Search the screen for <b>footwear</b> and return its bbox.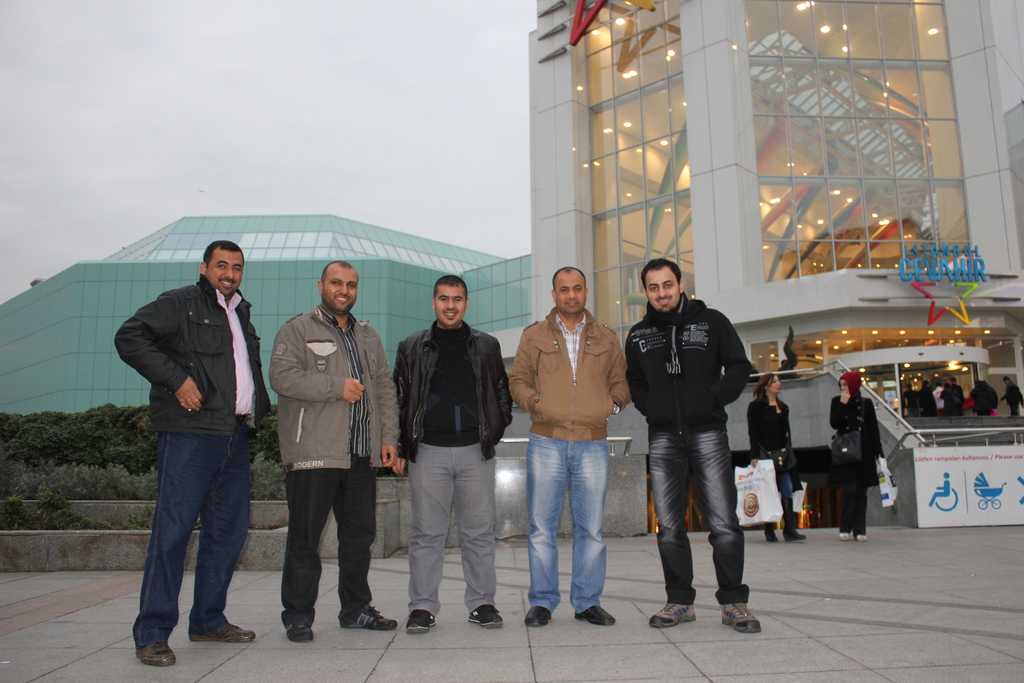
Found: (763, 530, 779, 543).
